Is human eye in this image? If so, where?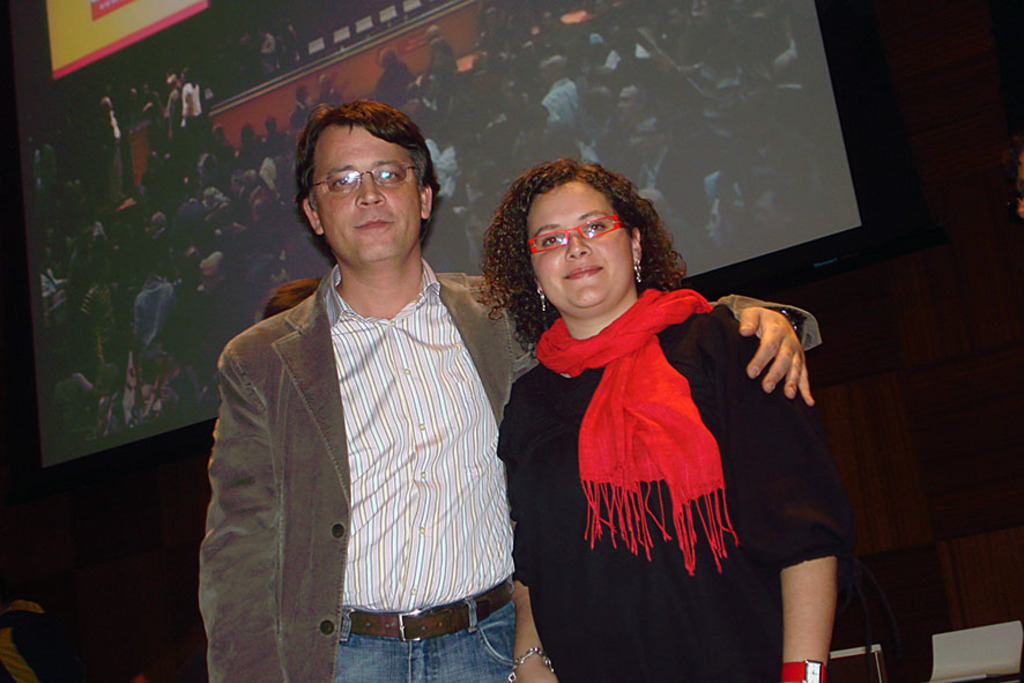
Yes, at Rect(332, 173, 359, 188).
